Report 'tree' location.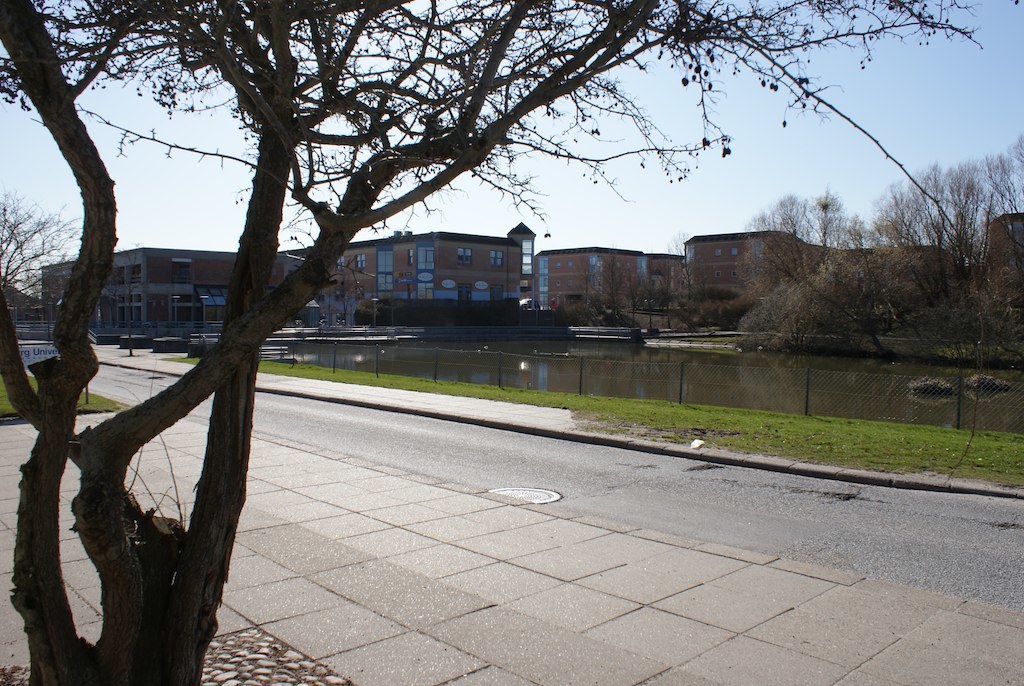
Report: <bbox>672, 220, 711, 324</bbox>.
